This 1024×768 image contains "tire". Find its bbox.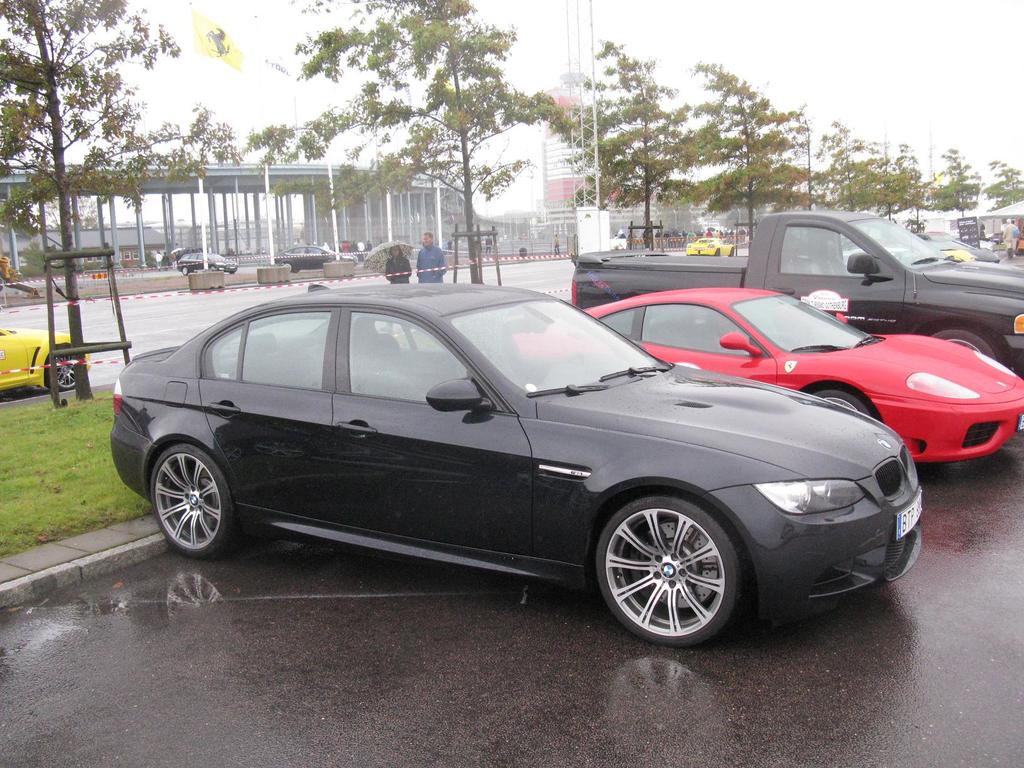
[925, 328, 1002, 363].
